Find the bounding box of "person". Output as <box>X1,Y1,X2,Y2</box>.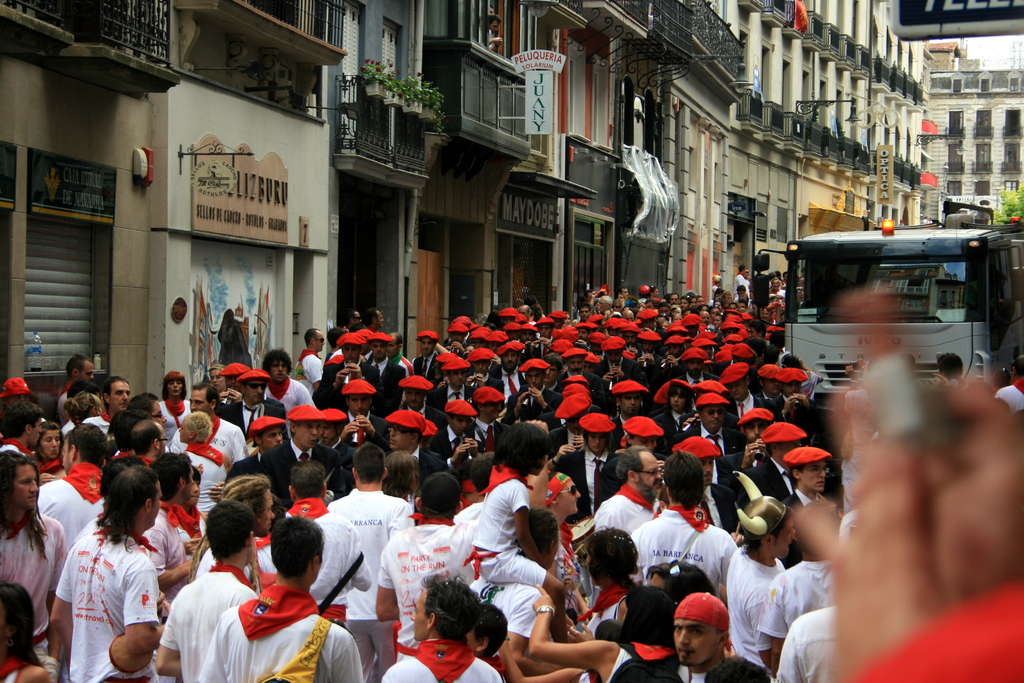
<box>687,395,746,456</box>.
